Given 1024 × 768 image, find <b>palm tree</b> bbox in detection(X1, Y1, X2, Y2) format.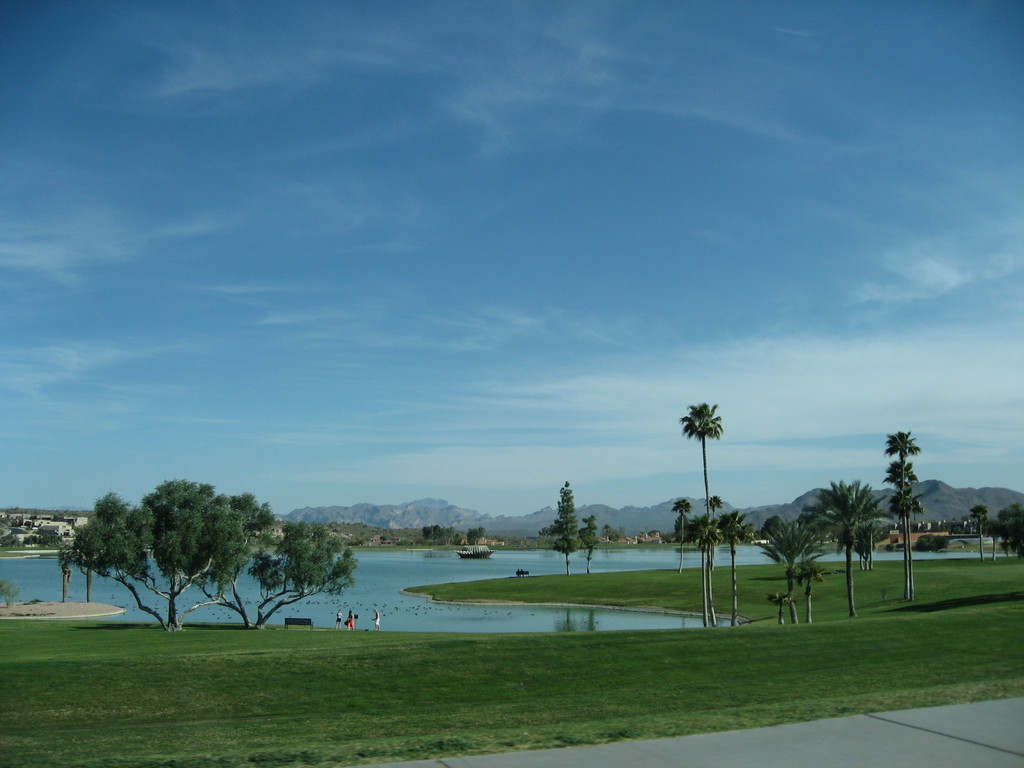
detection(707, 495, 717, 534).
